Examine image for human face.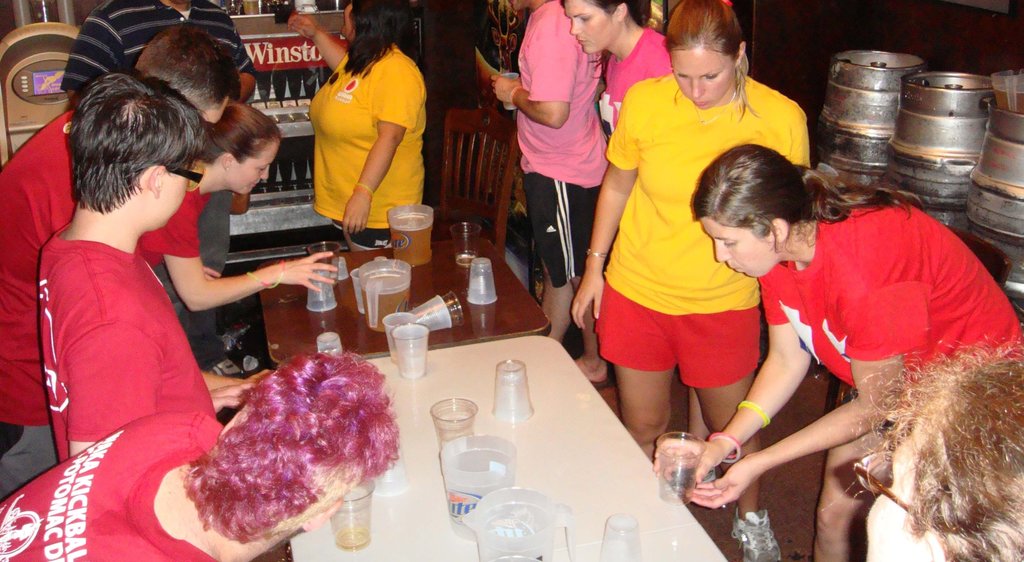
Examination result: [left=239, top=140, right=277, bottom=197].
